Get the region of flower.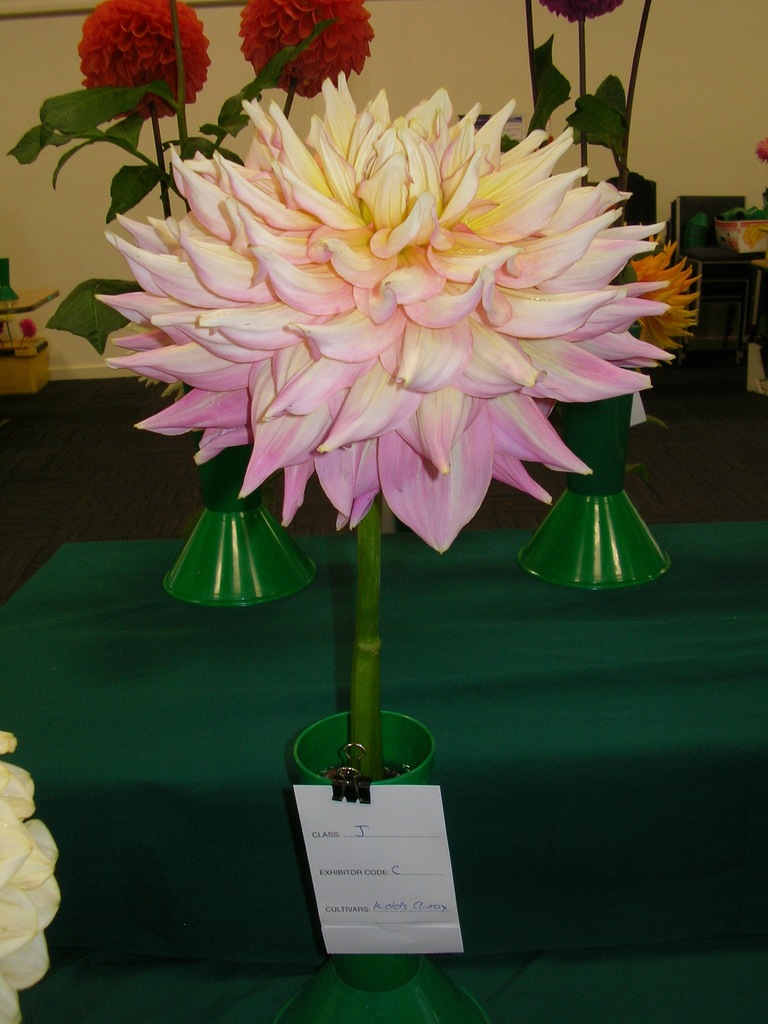
755,134,767,162.
